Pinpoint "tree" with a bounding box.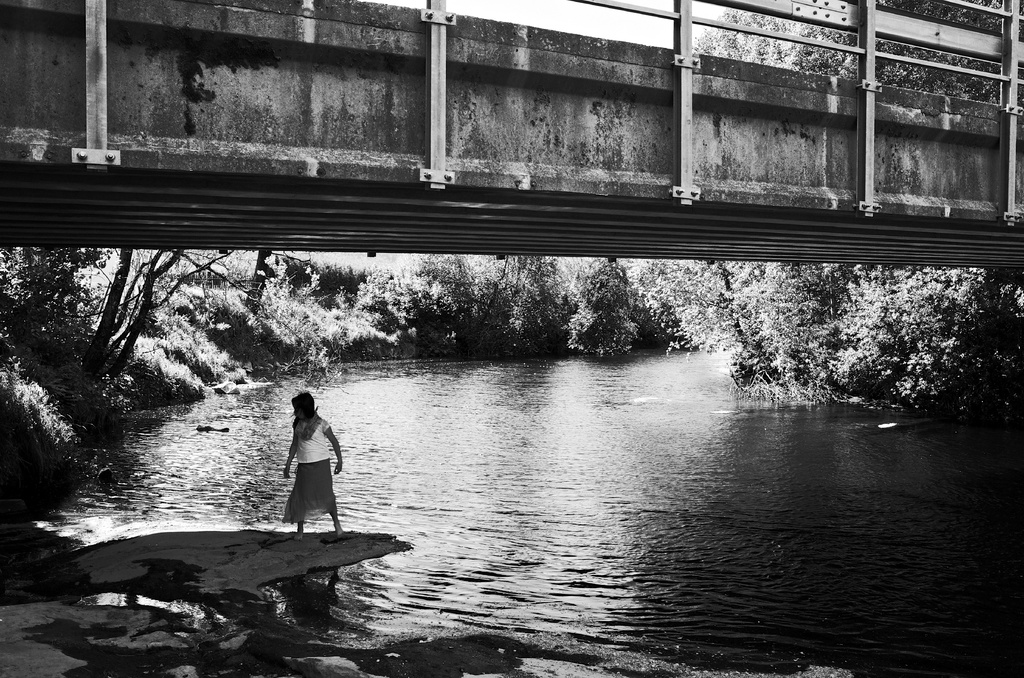
(x1=412, y1=249, x2=579, y2=346).
